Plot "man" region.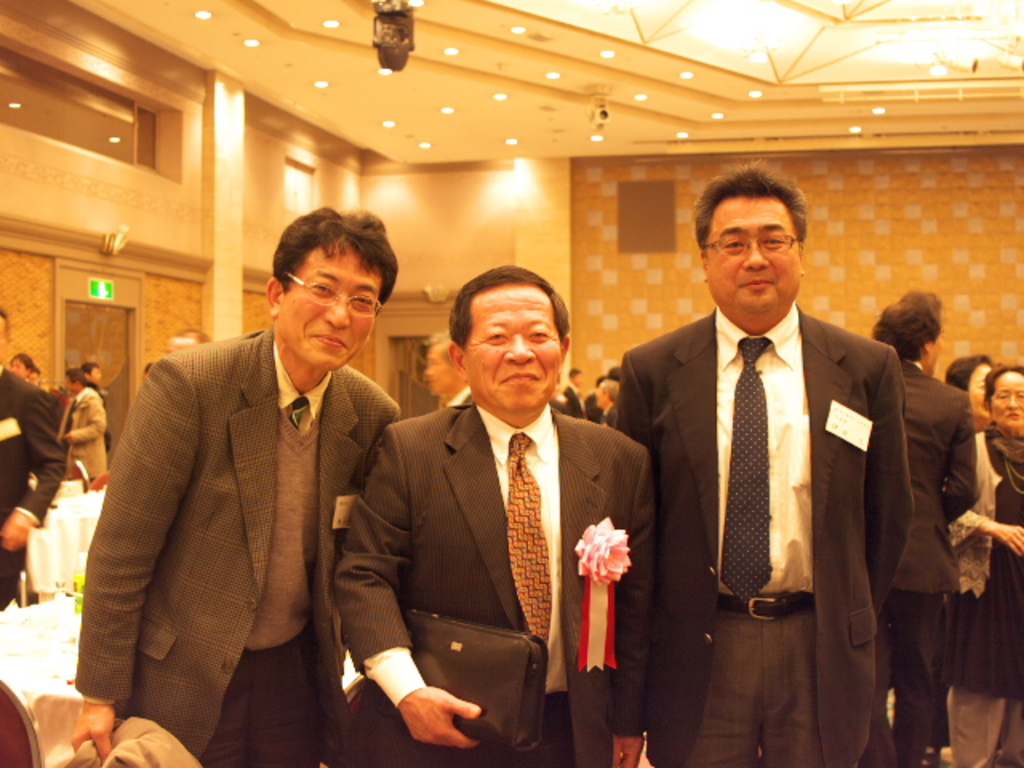
Plotted at <region>86, 210, 421, 755</region>.
